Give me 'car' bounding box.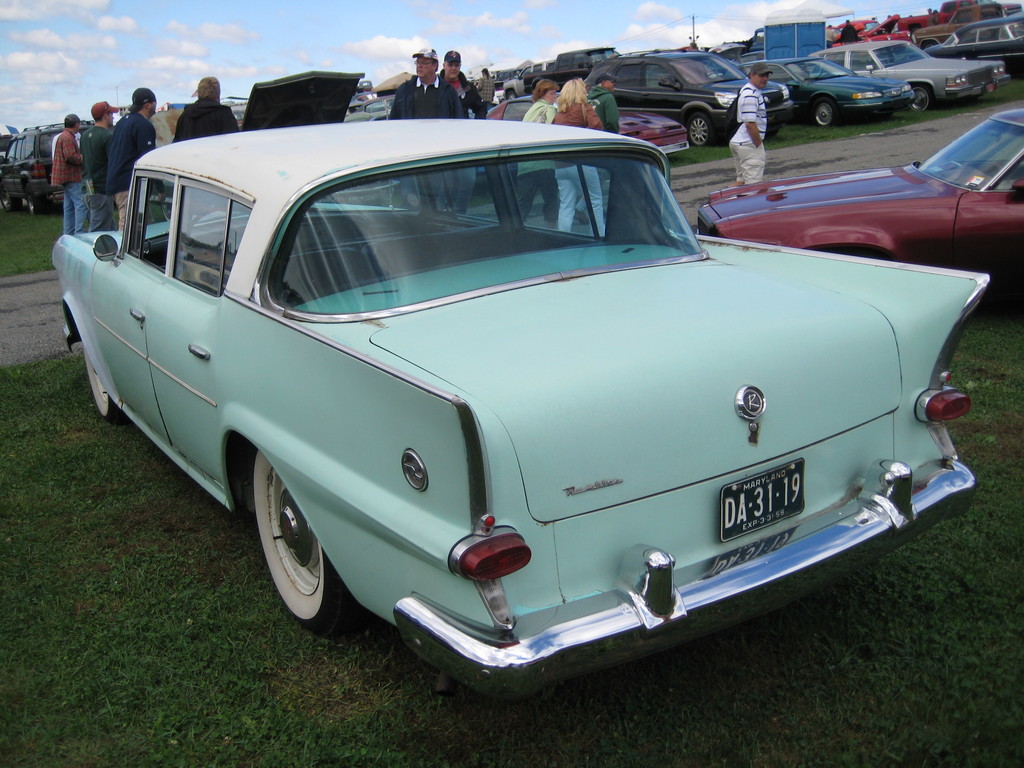
(x1=694, y1=104, x2=1023, y2=284).
